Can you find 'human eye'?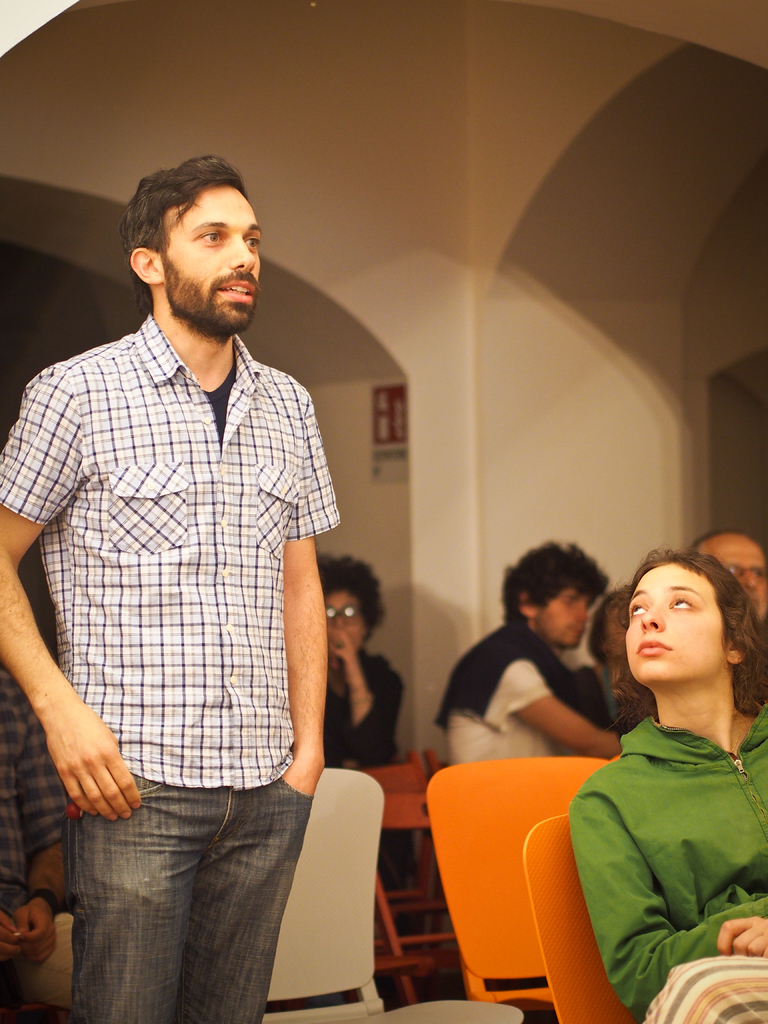
Yes, bounding box: <box>627,599,646,618</box>.
